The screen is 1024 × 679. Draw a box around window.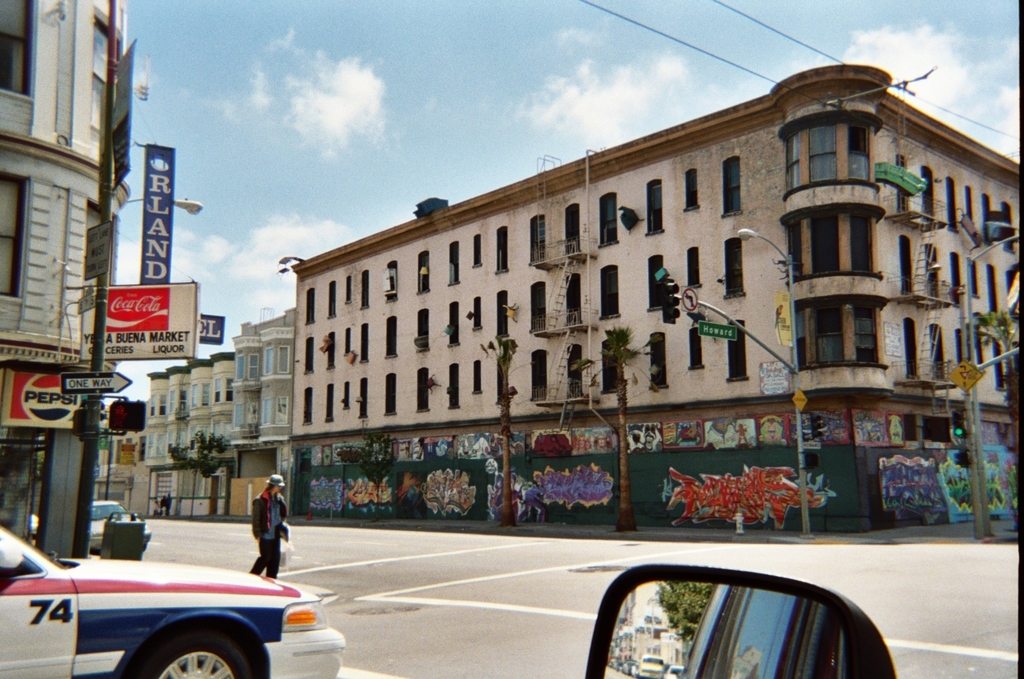
bbox=(680, 170, 703, 213).
